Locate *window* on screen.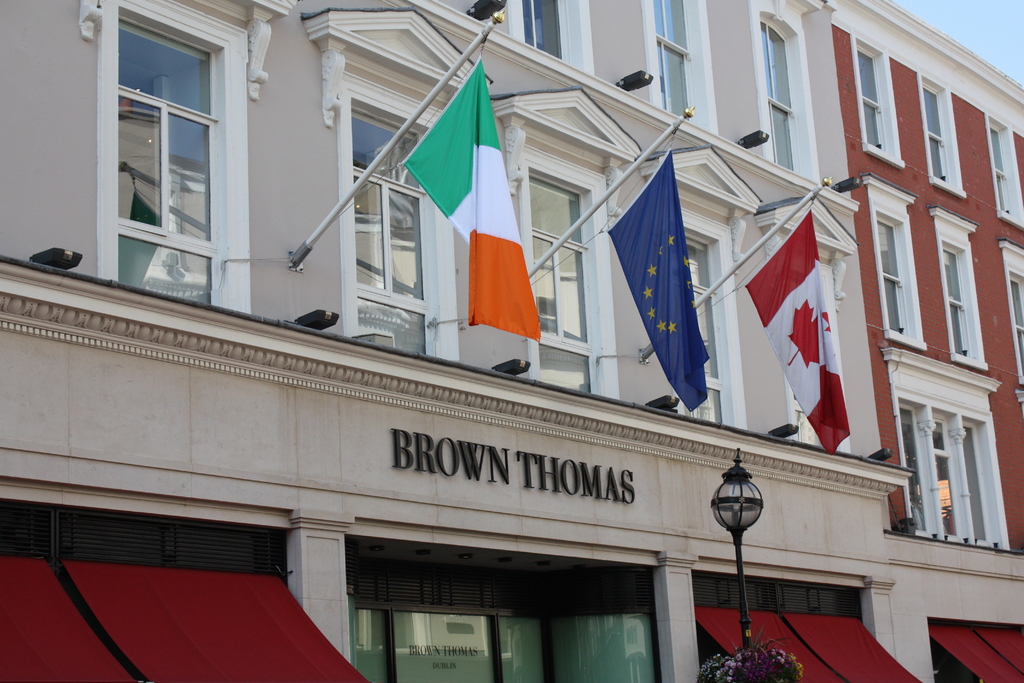
On screen at crop(998, 233, 1023, 385).
